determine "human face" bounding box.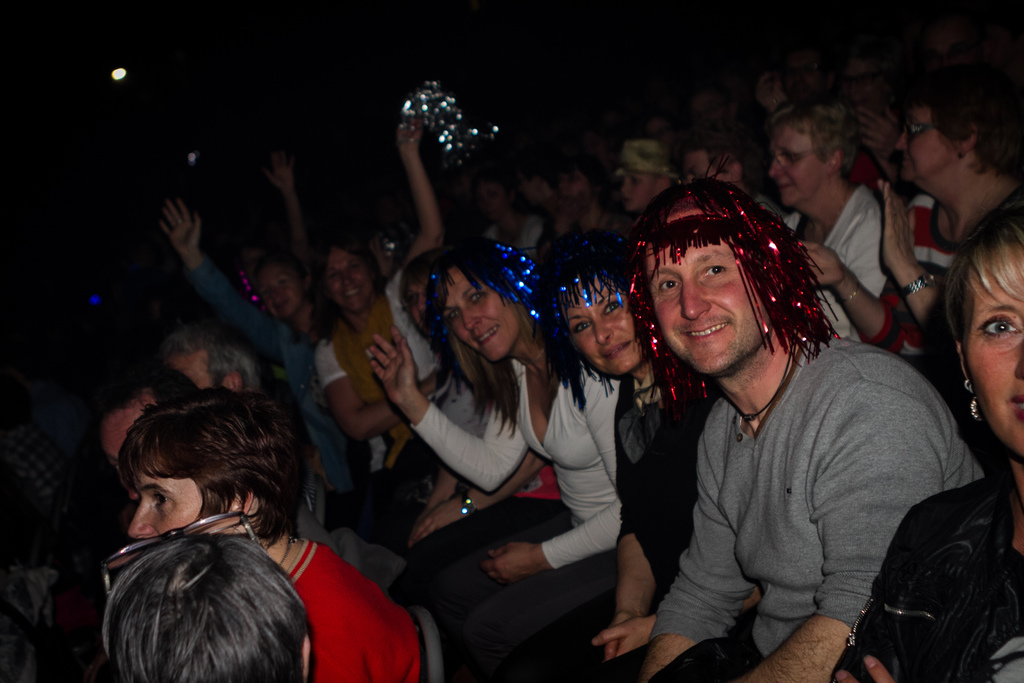
Determined: bbox=[898, 109, 957, 183].
